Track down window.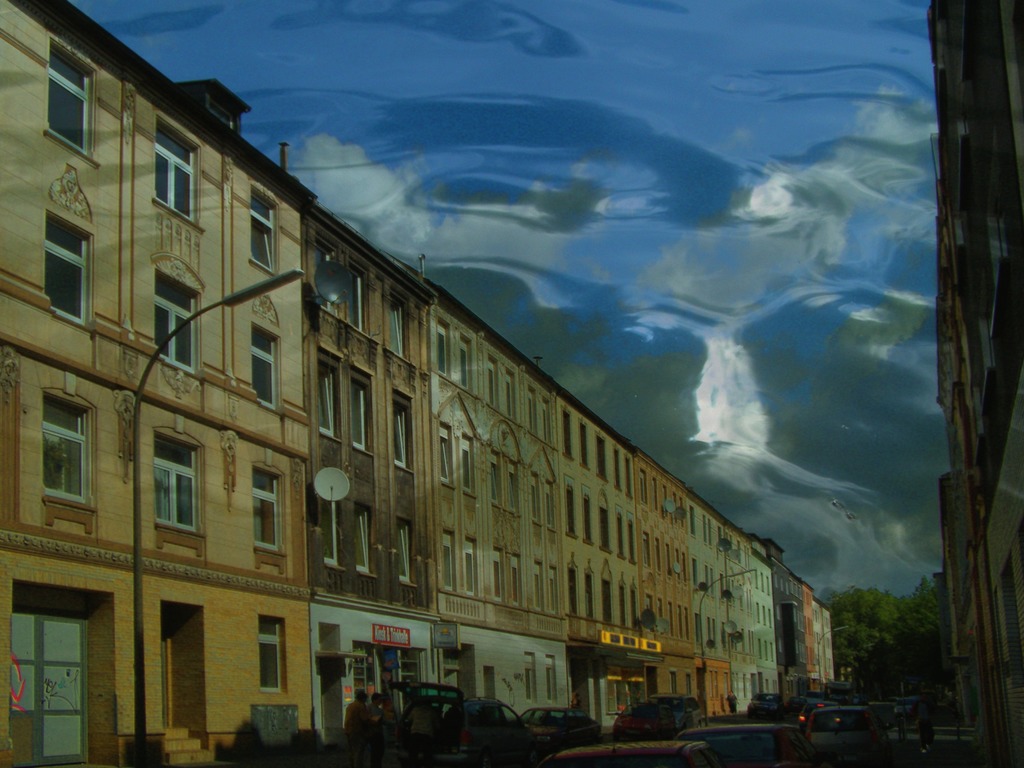
Tracked to bbox(392, 391, 417, 473).
